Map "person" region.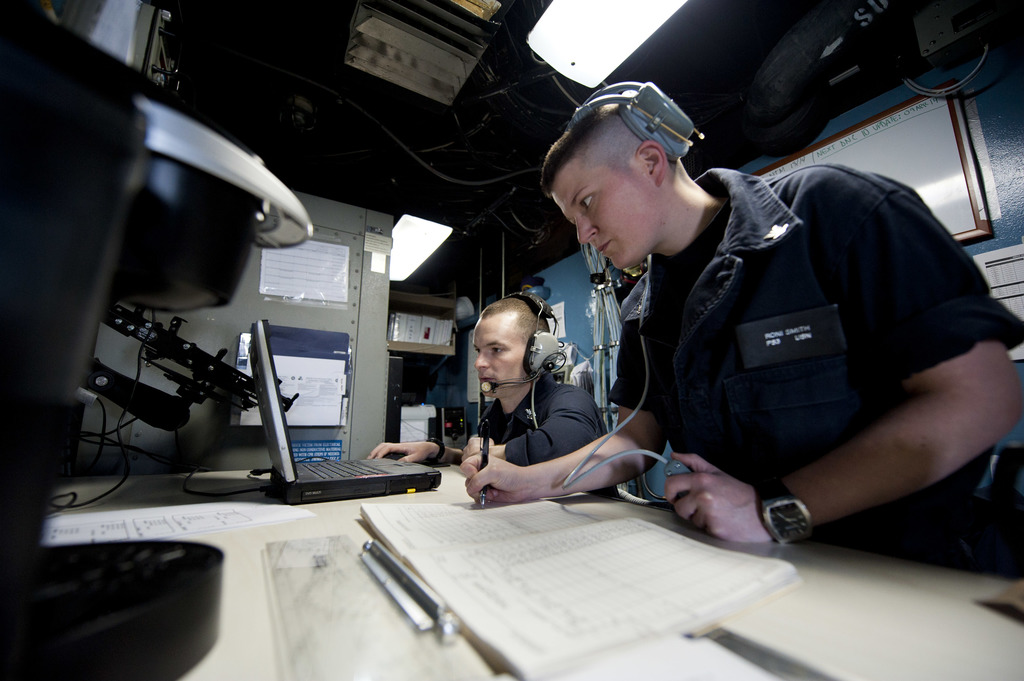
Mapped to bbox=(367, 294, 609, 467).
